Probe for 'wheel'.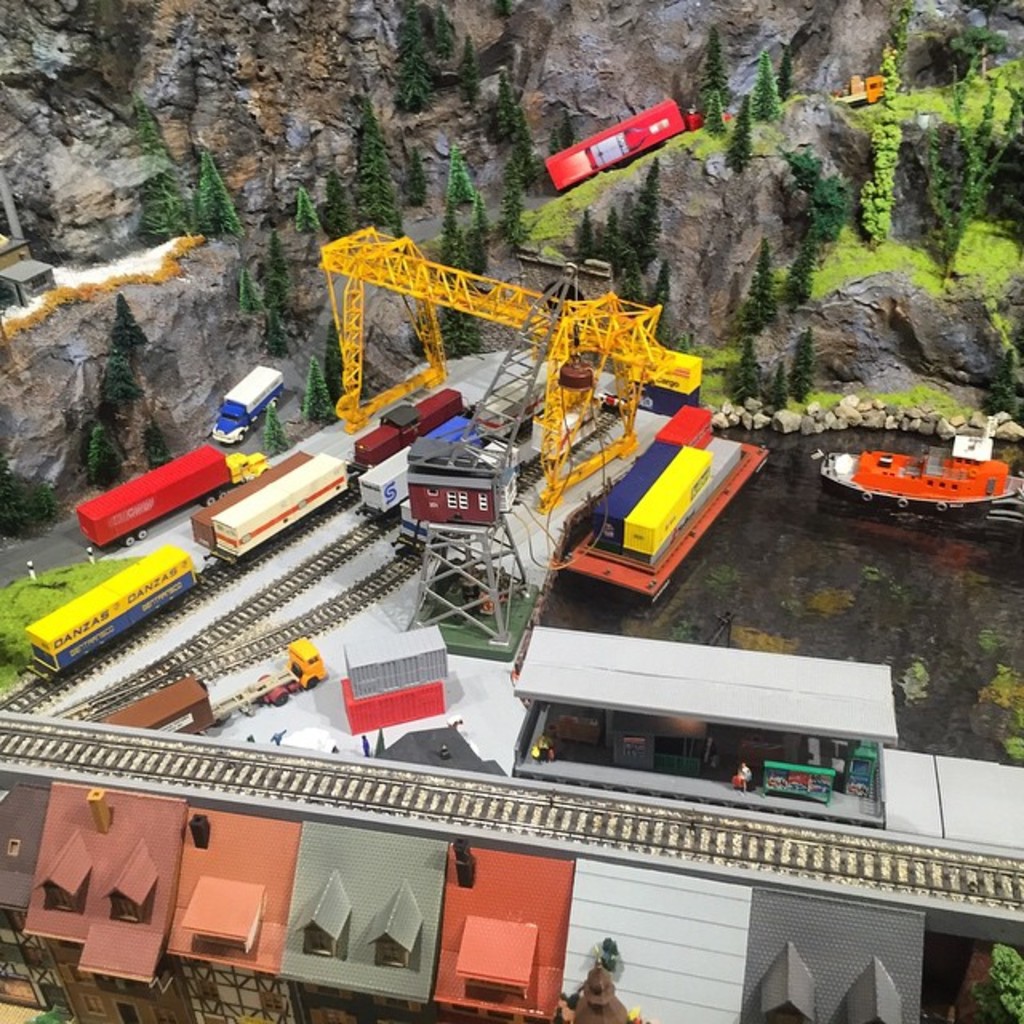
Probe result: {"x1": 120, "y1": 538, "x2": 131, "y2": 549}.
